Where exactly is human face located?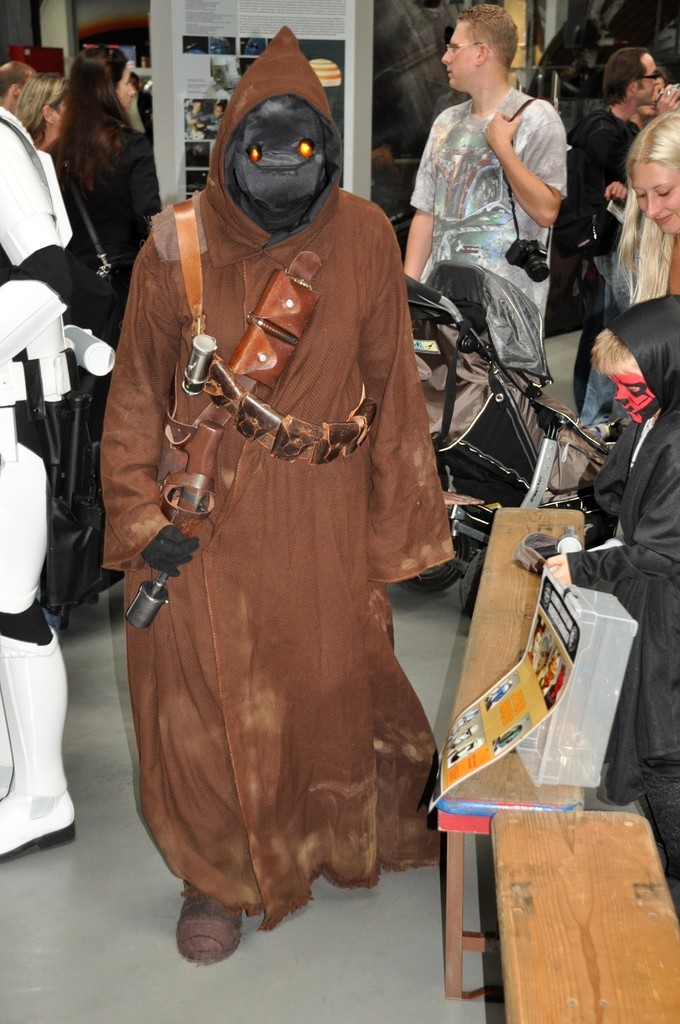
Its bounding box is l=617, t=150, r=679, b=241.
